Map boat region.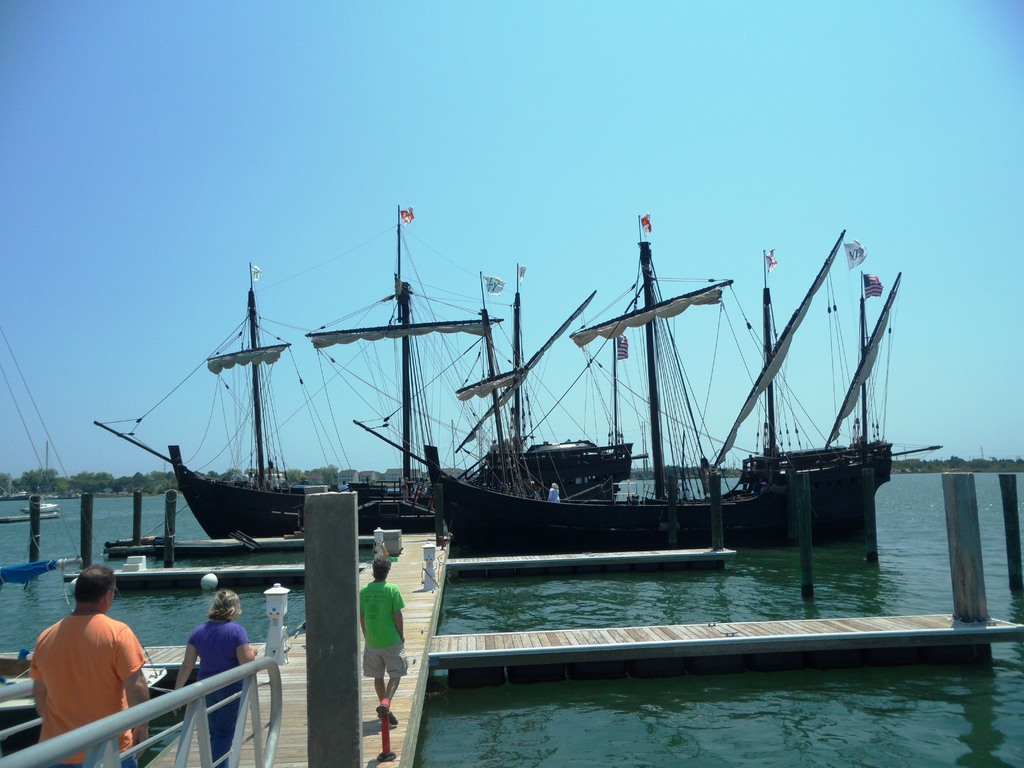
Mapped to bbox(467, 254, 650, 513).
